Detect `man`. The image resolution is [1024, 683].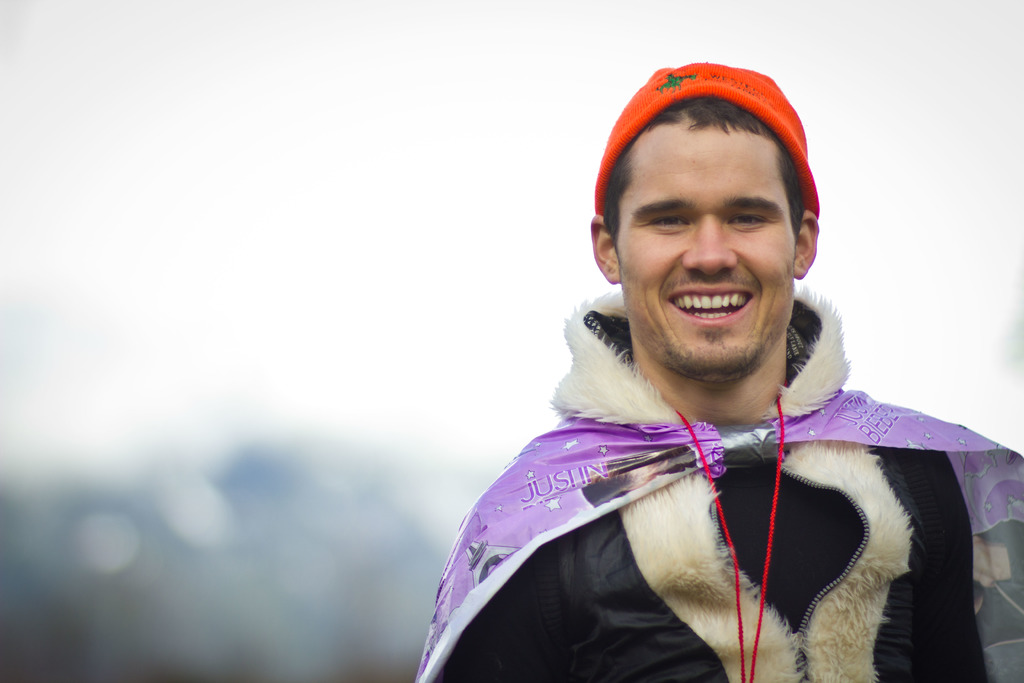
Rect(414, 64, 991, 682).
